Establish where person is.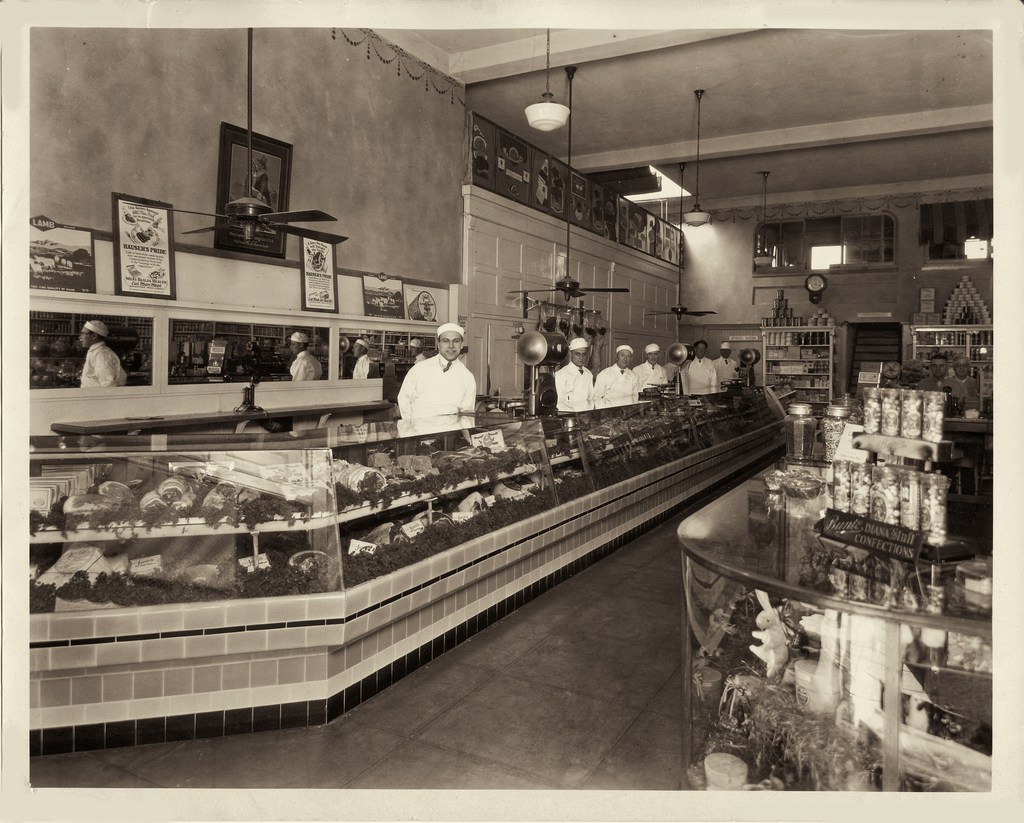
Established at {"left": 286, "top": 328, "right": 320, "bottom": 385}.
